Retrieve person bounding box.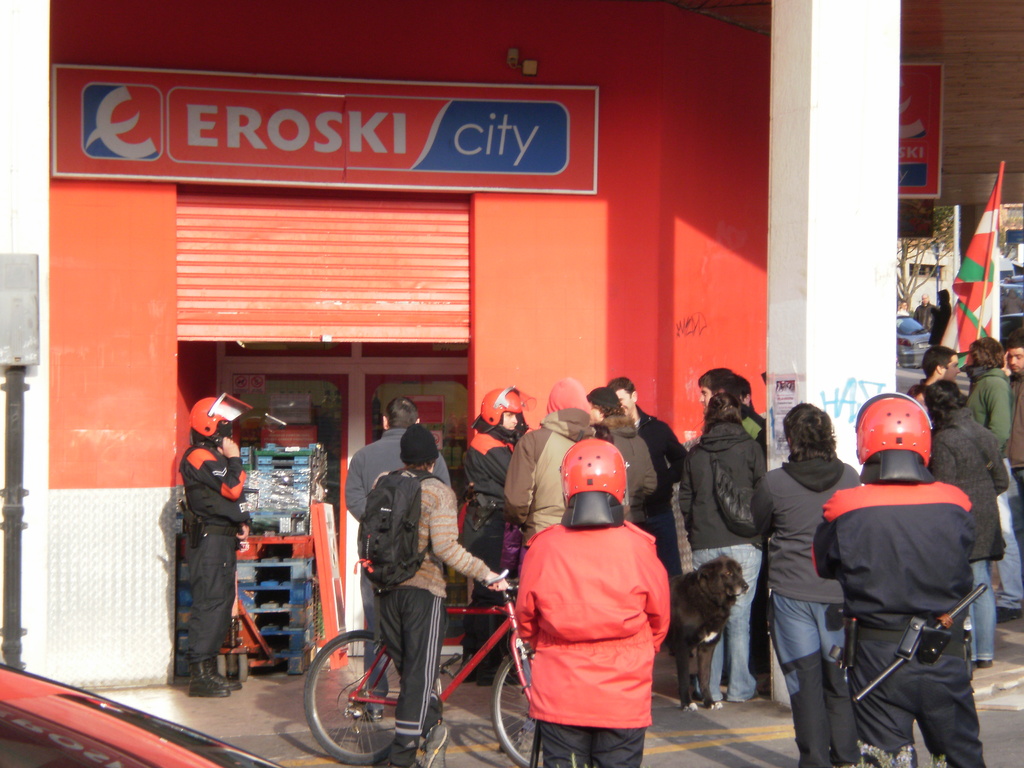
Bounding box: {"x1": 671, "y1": 395, "x2": 768, "y2": 682}.
